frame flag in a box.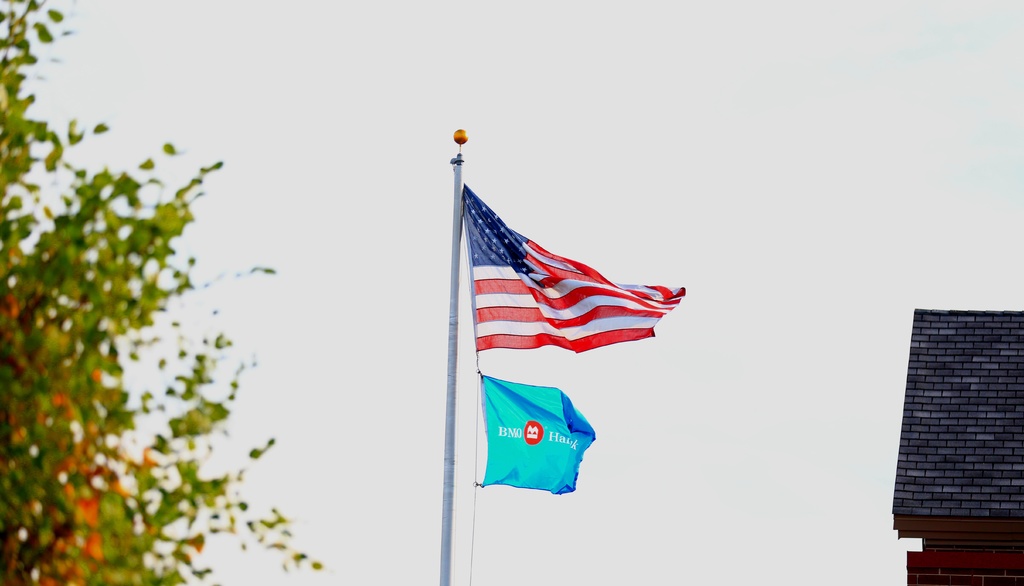
select_region(433, 177, 667, 386).
